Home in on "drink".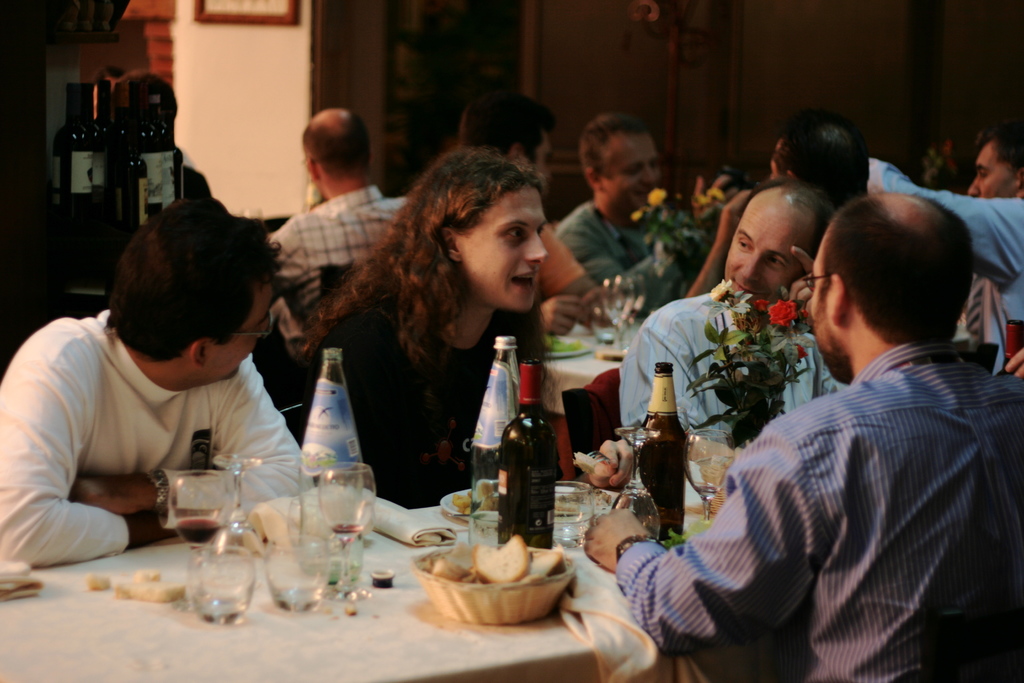
Homed in at [174, 515, 220, 551].
